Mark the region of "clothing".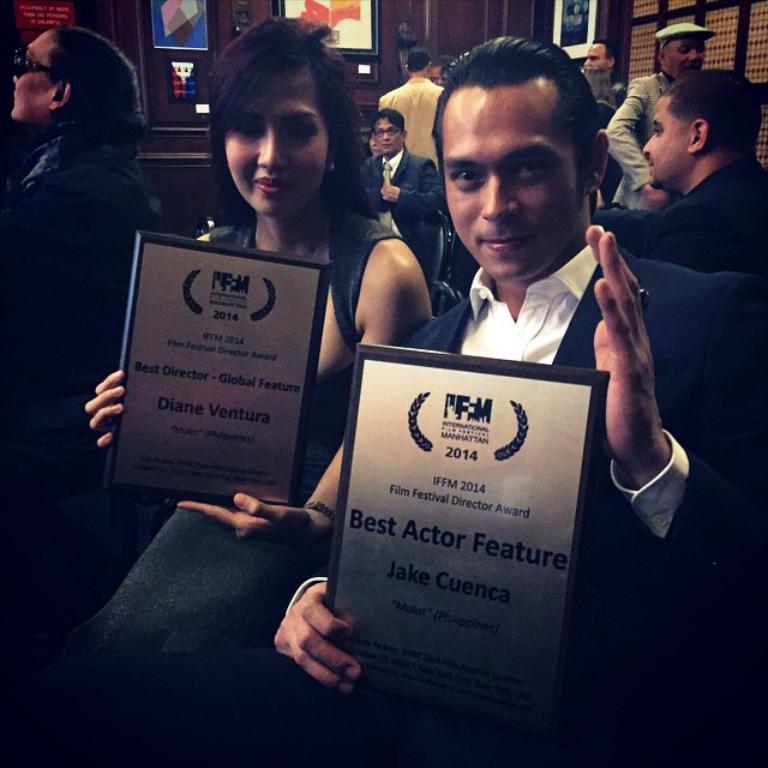
Region: x1=271, y1=238, x2=767, y2=757.
